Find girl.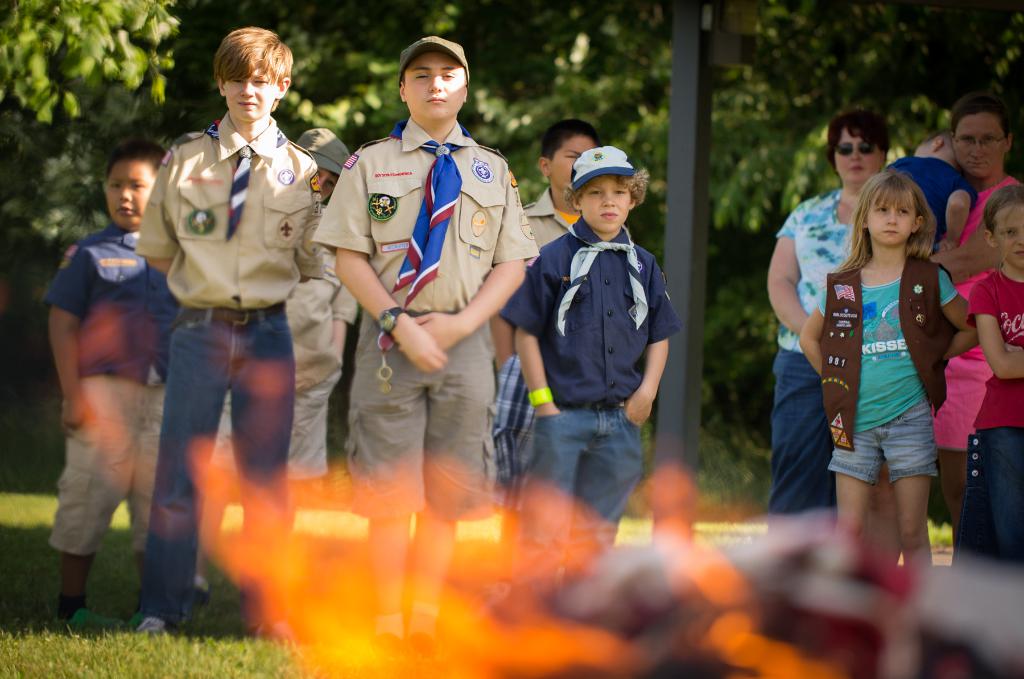
bbox(796, 170, 978, 567).
